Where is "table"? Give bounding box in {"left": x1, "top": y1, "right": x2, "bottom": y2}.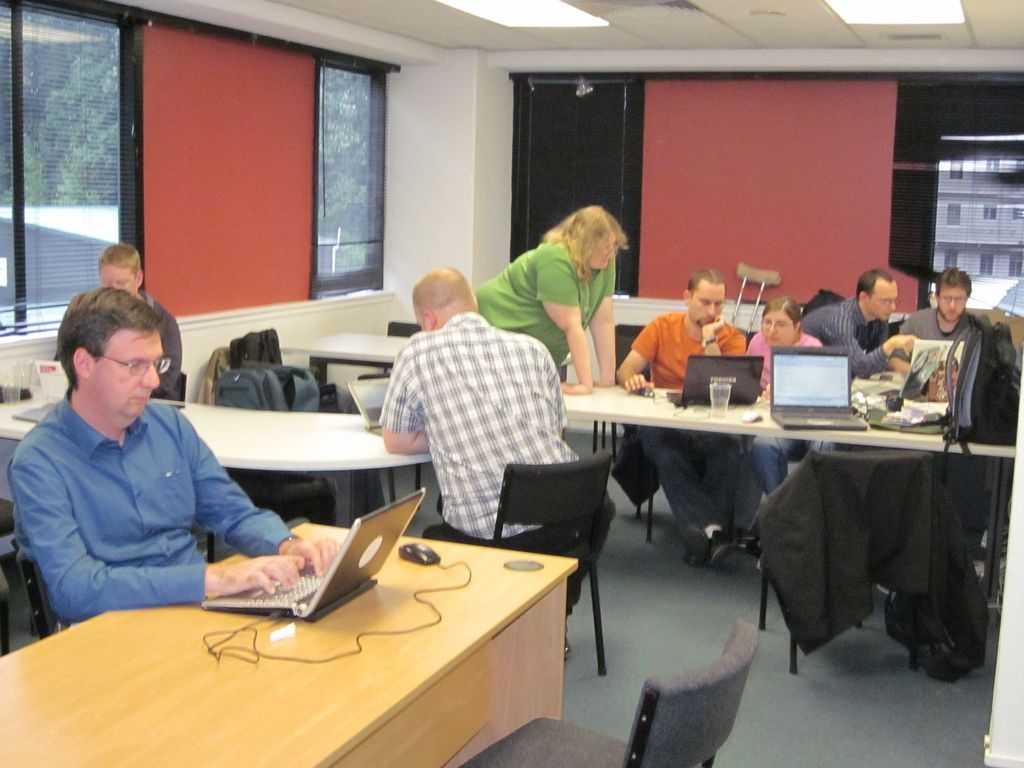
{"left": 283, "top": 328, "right": 405, "bottom": 390}.
